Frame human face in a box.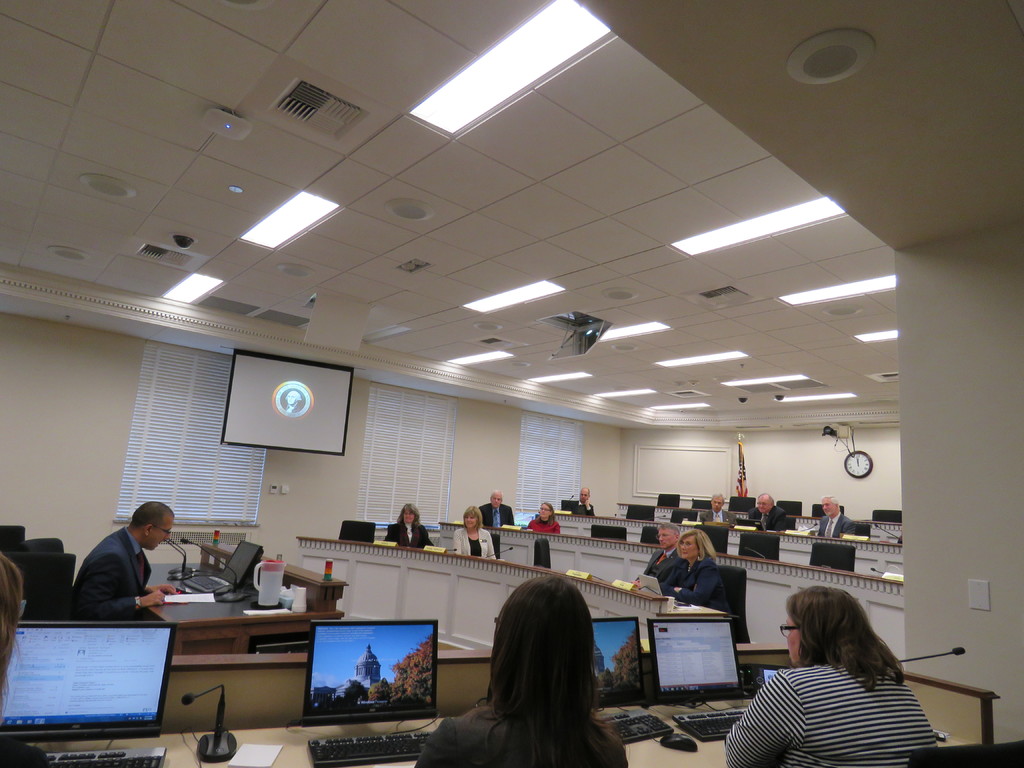
(755, 495, 775, 514).
